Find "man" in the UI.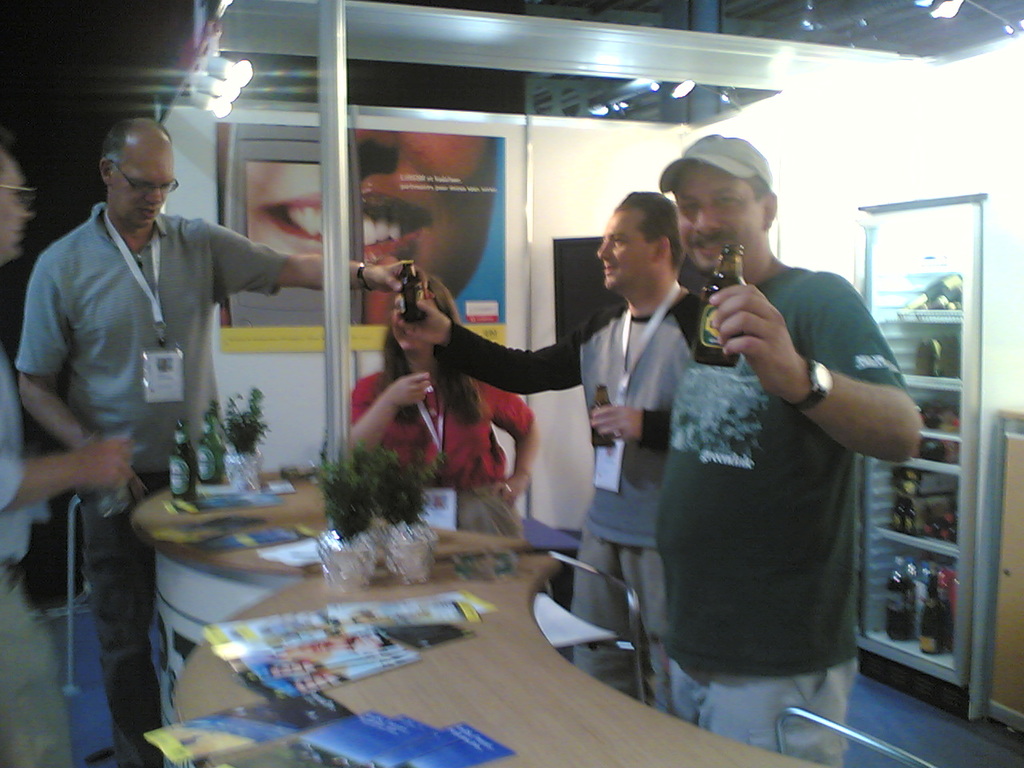
UI element at box(654, 126, 924, 761).
